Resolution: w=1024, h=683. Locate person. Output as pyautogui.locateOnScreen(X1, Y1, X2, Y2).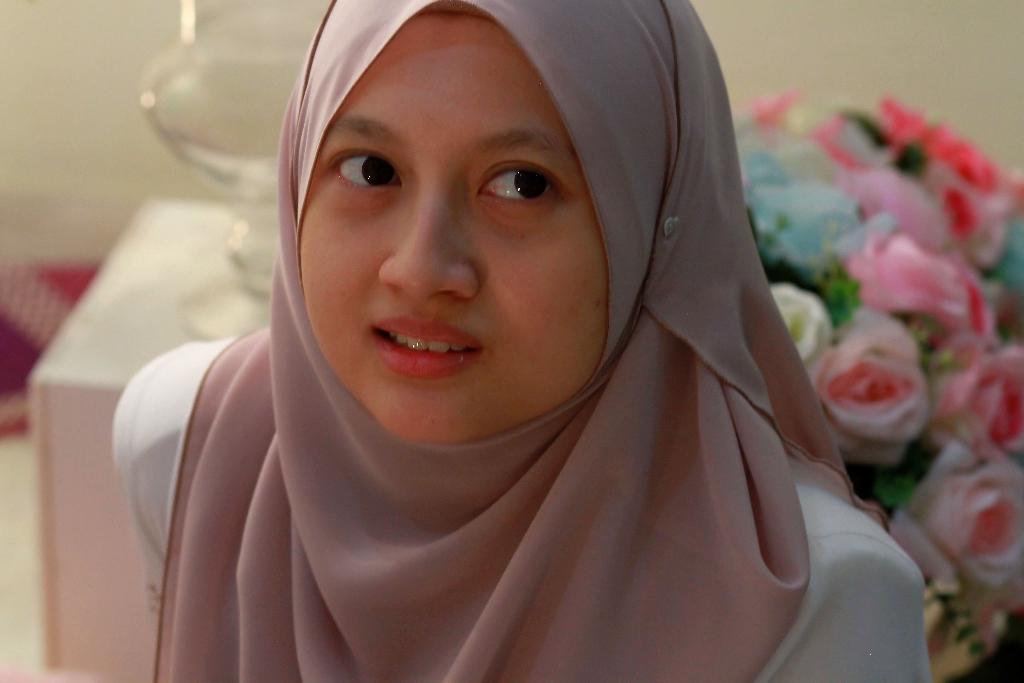
pyautogui.locateOnScreen(116, 8, 879, 668).
